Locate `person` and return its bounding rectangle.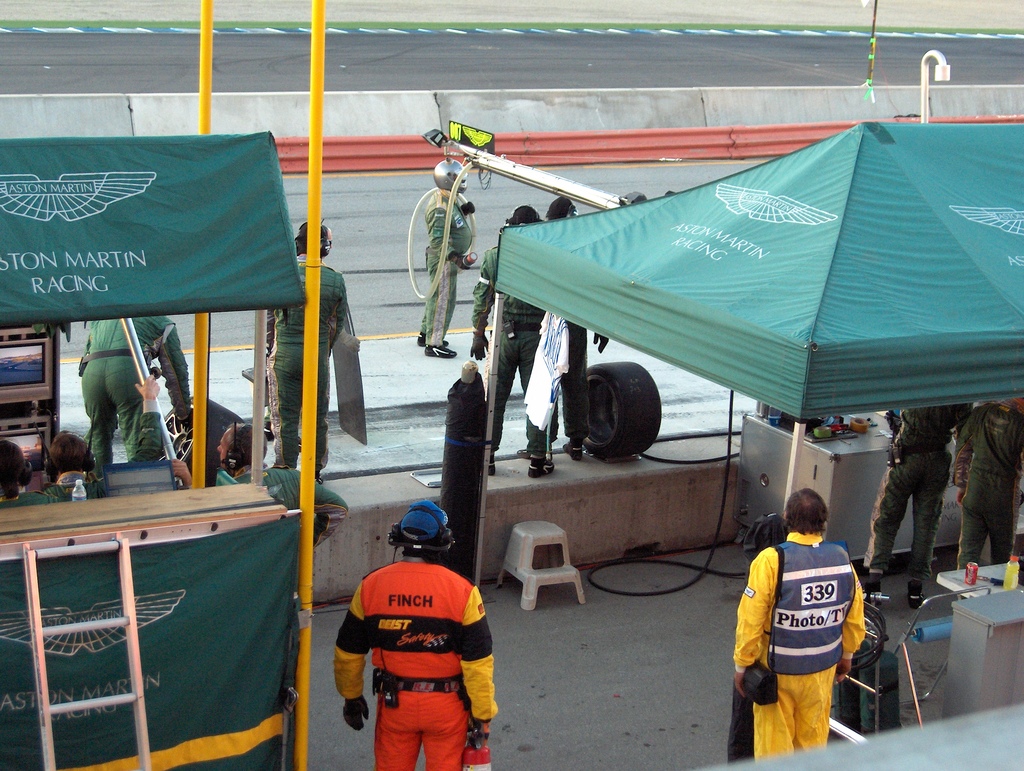
BBox(731, 493, 874, 753).
